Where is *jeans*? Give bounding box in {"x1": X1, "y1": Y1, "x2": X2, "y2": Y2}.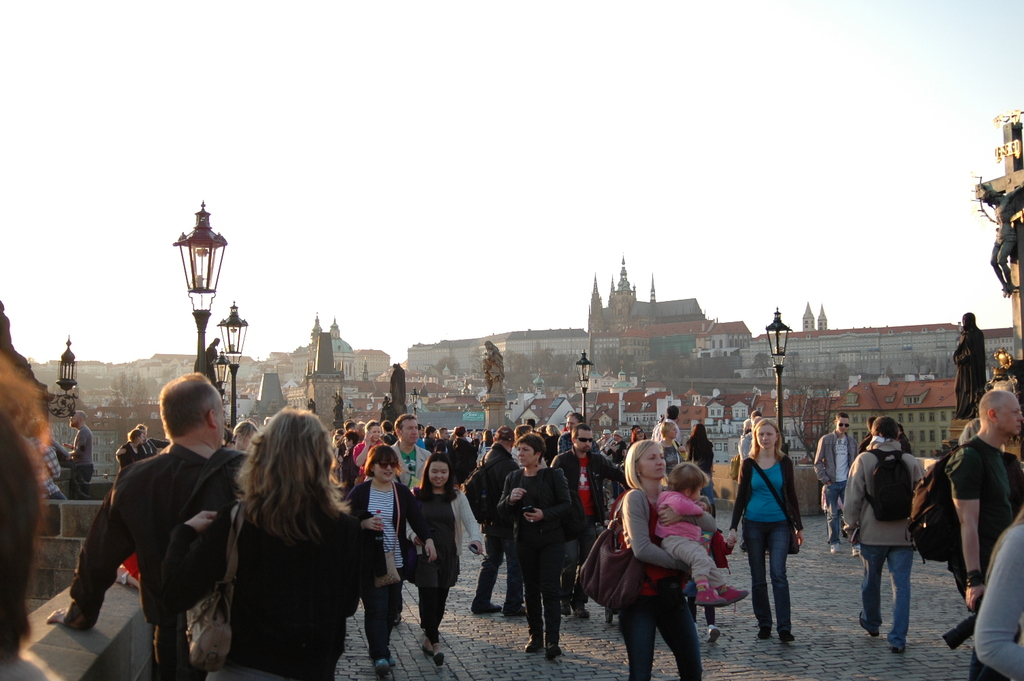
{"x1": 69, "y1": 464, "x2": 93, "y2": 495}.
